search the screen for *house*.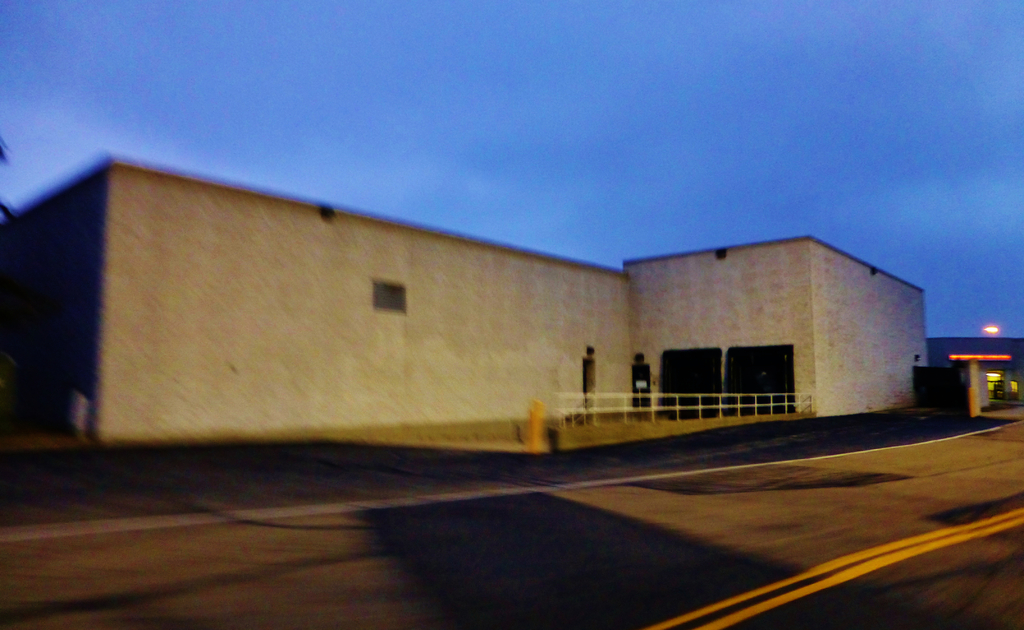
Found at <region>32, 208, 954, 465</region>.
